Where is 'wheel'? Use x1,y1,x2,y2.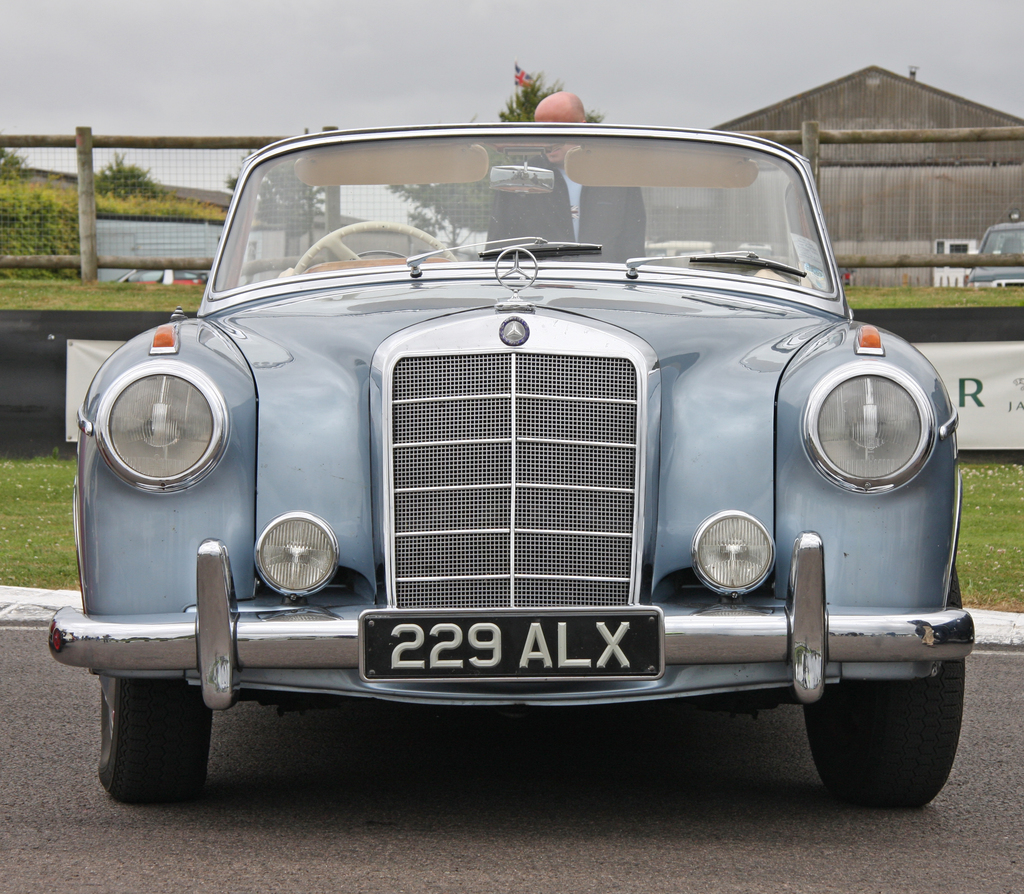
283,224,454,270.
